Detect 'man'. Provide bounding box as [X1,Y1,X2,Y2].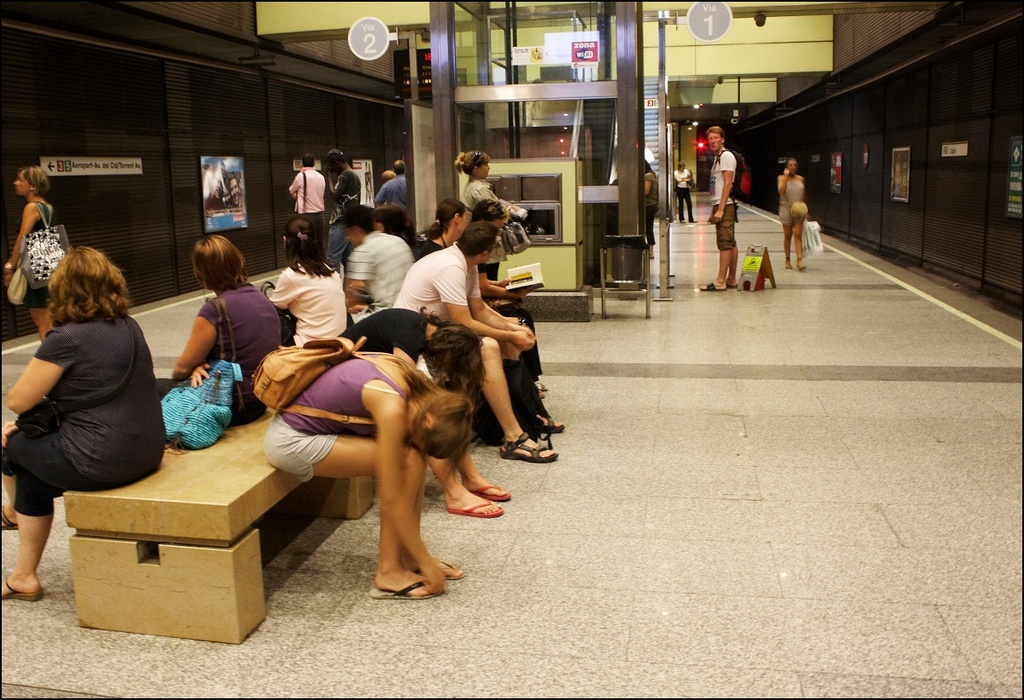
[391,227,571,468].
